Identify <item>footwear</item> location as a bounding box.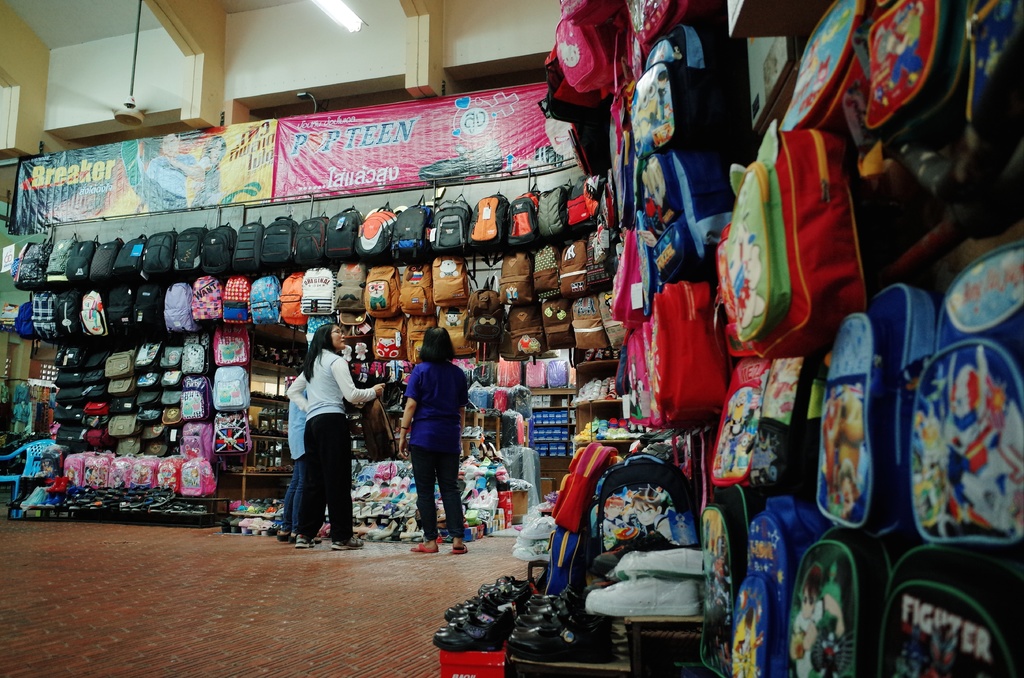
x1=412, y1=542, x2=440, y2=556.
